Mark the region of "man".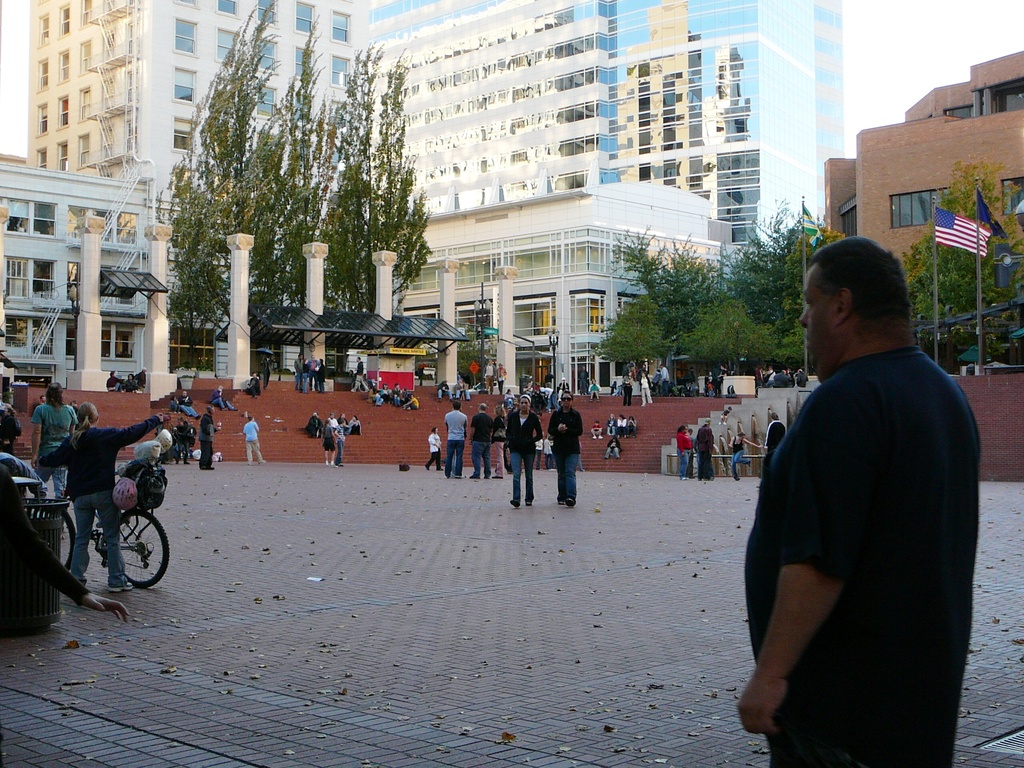
Region: bbox=(796, 365, 806, 386).
